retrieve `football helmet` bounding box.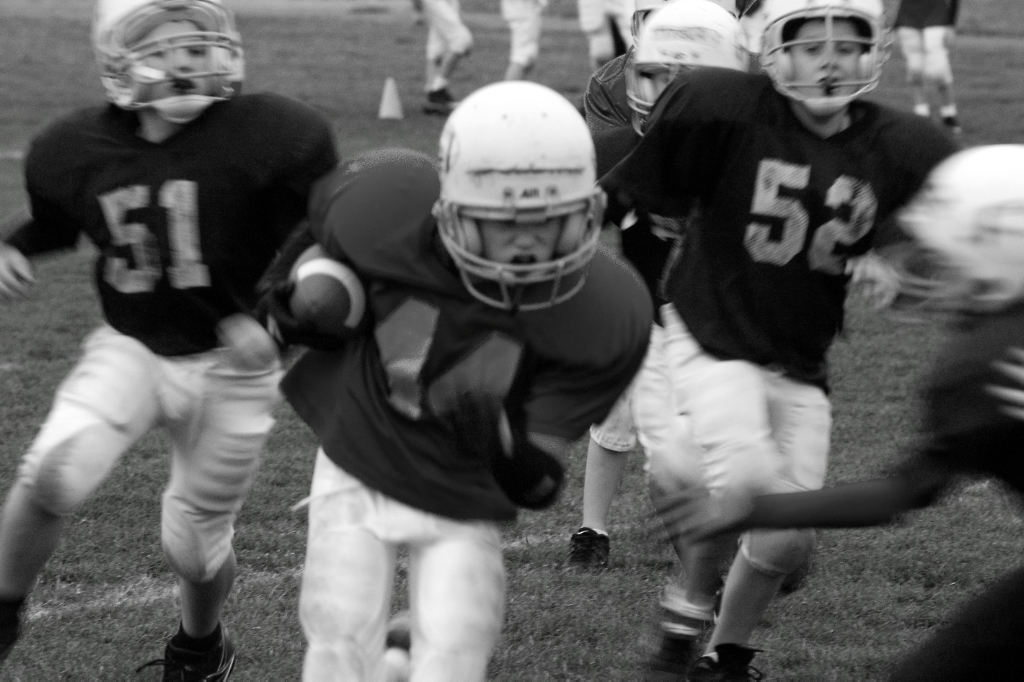
Bounding box: bbox(884, 140, 1023, 326).
